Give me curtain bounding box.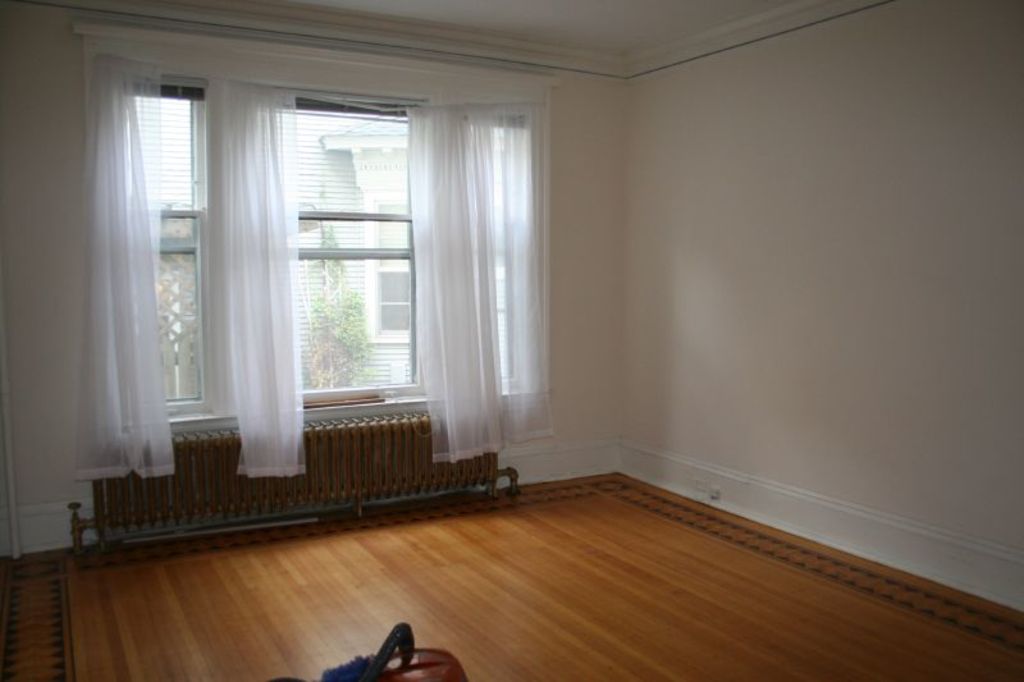
(201, 73, 306, 479).
